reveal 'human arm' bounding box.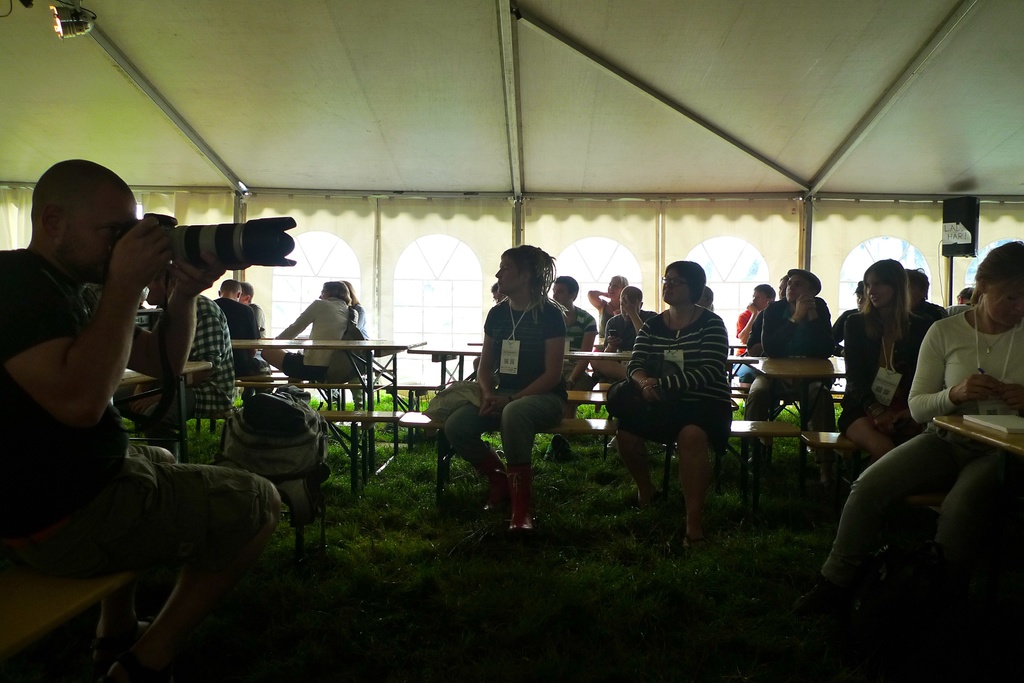
Revealed: 0,213,179,430.
